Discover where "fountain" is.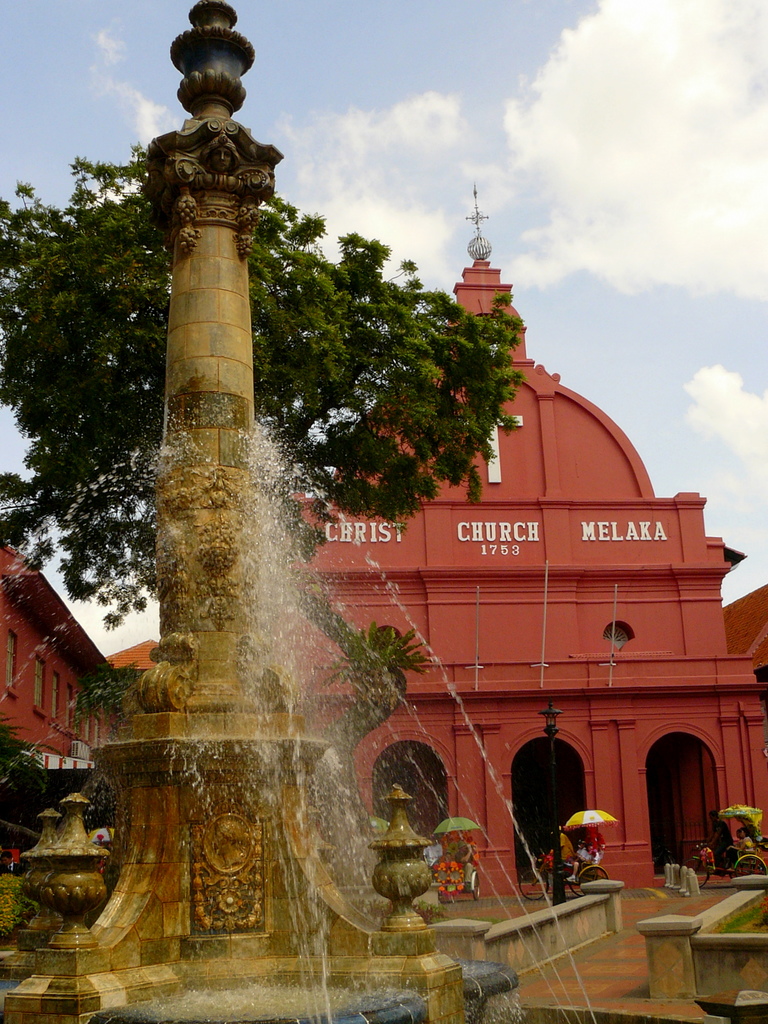
Discovered at bbox(0, 389, 602, 1023).
